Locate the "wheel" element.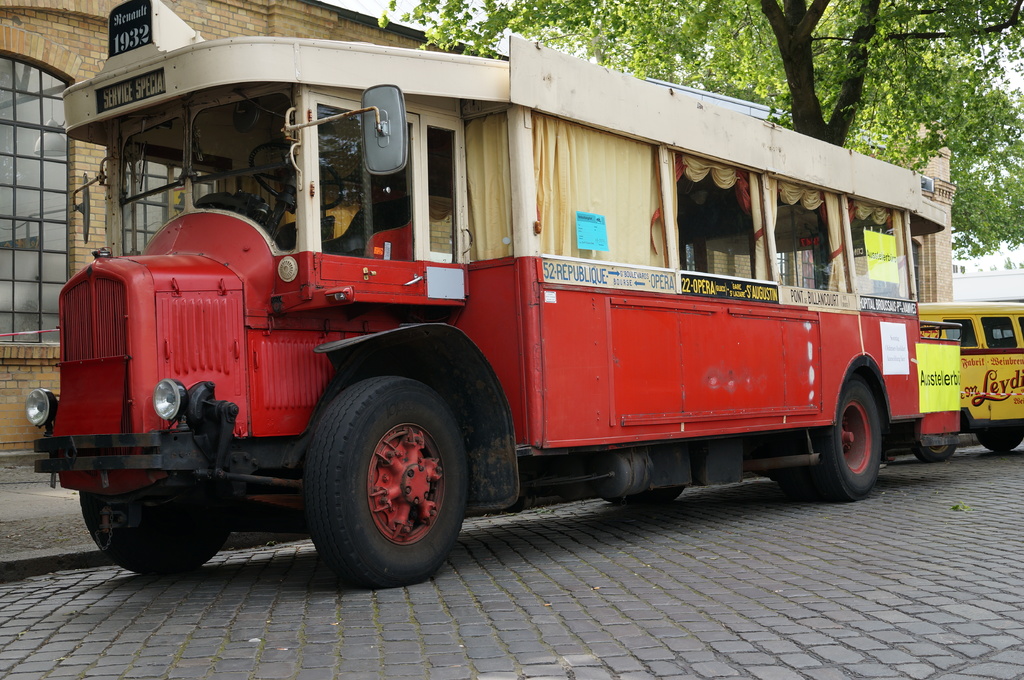
Element bbox: select_region(805, 374, 891, 500).
